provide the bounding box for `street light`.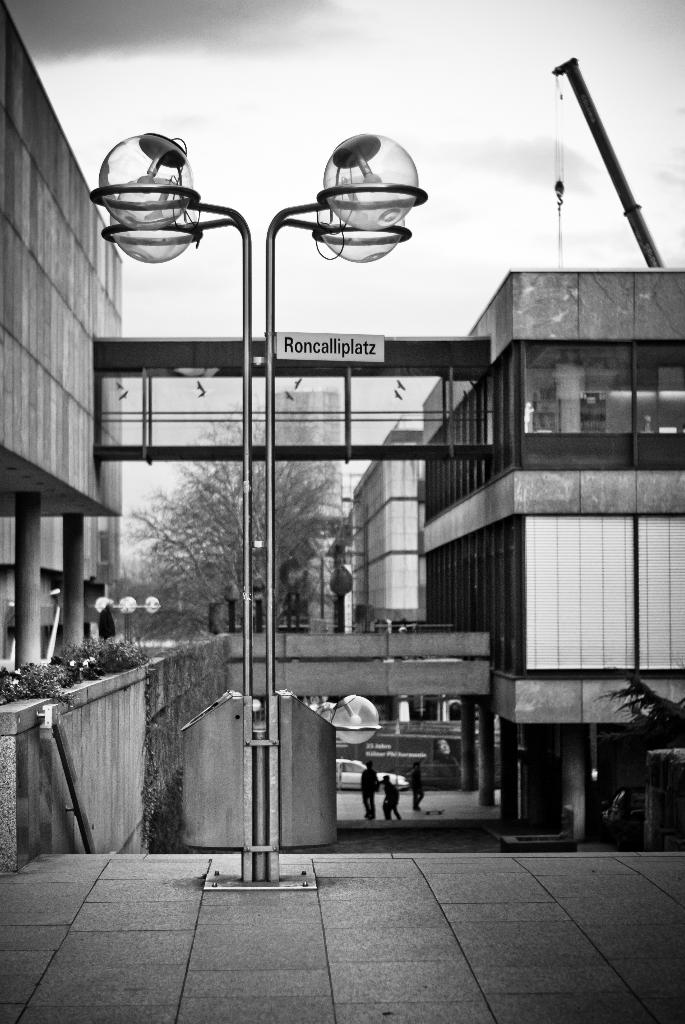
(90,129,434,888).
